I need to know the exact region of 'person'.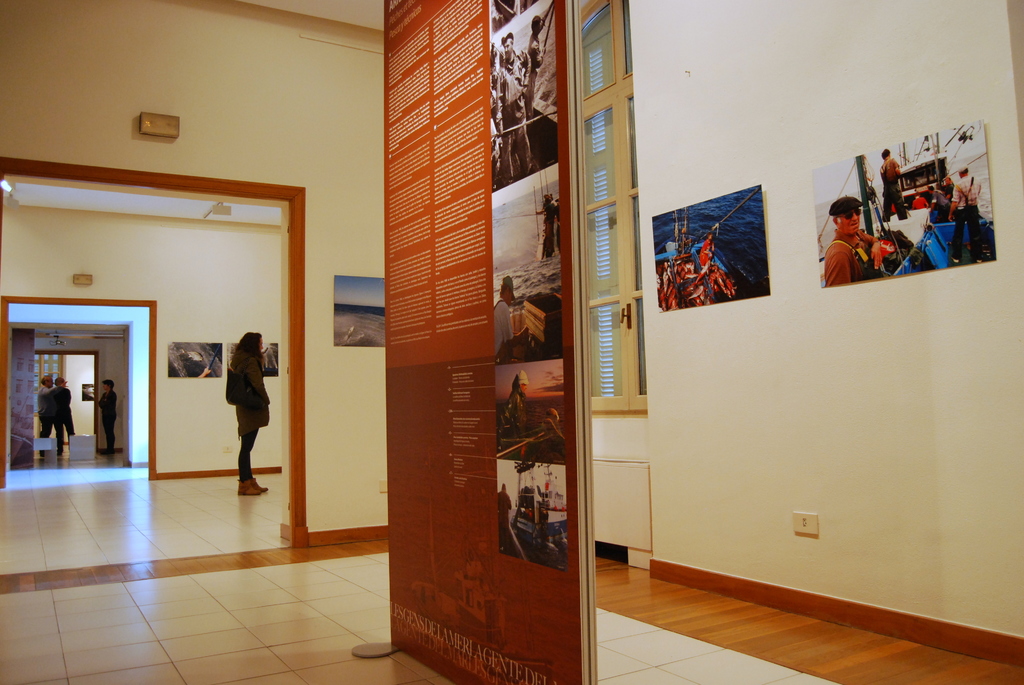
Region: (x1=816, y1=193, x2=883, y2=280).
